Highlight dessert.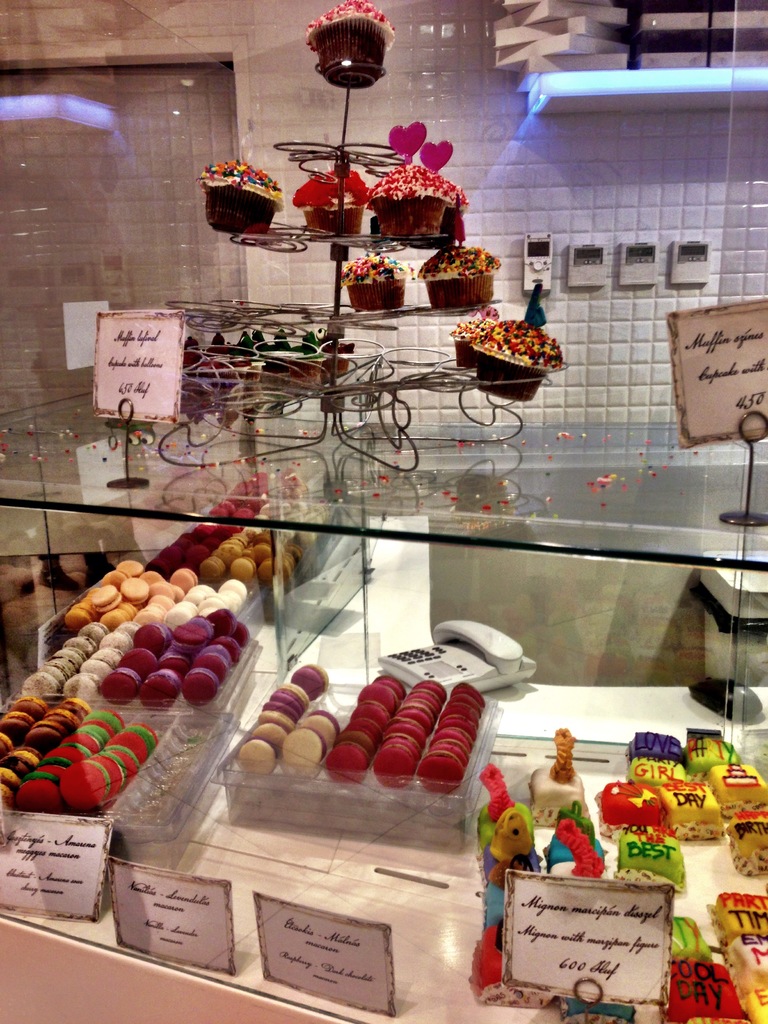
Highlighted region: bbox=[603, 778, 668, 831].
